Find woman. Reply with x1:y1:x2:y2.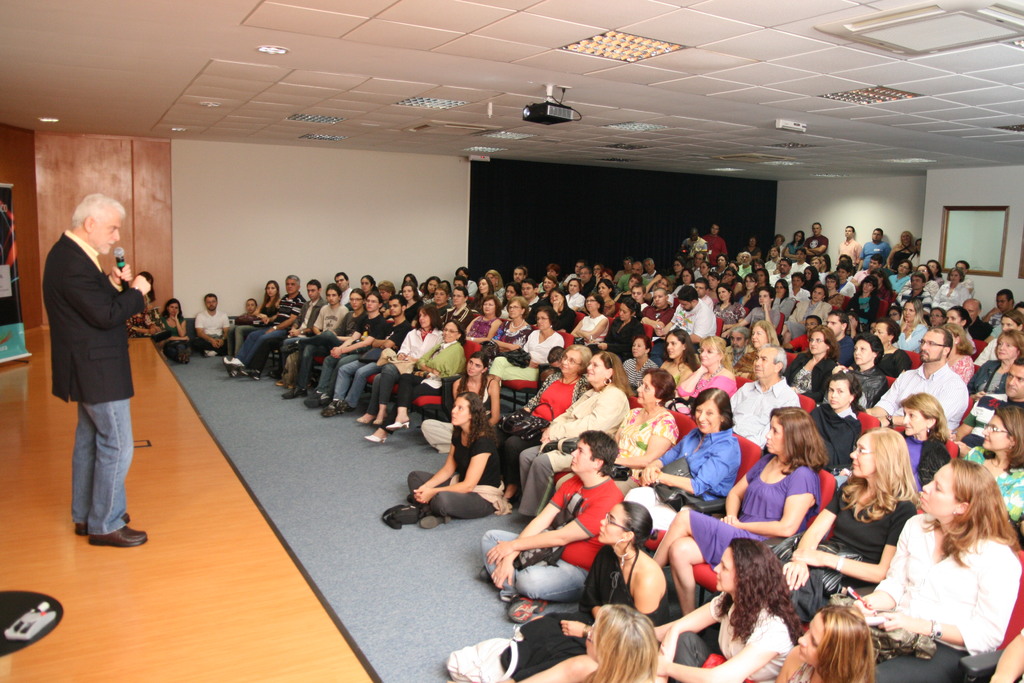
634:393:734:530.
